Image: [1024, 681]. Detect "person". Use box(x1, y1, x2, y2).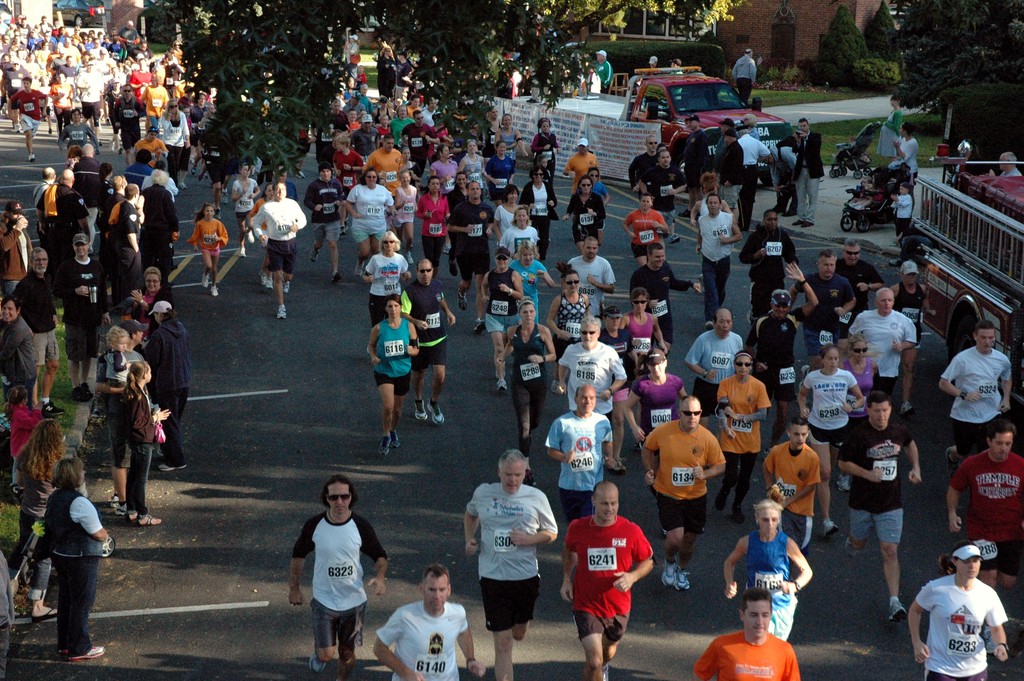
box(700, 581, 814, 679).
